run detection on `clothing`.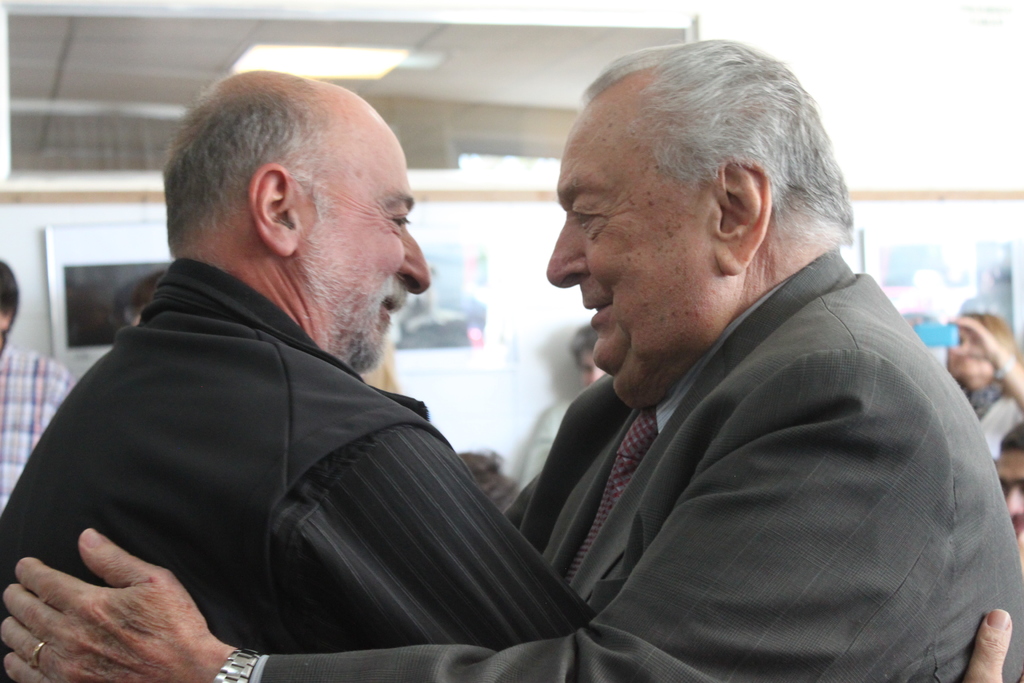
Result: locate(15, 233, 532, 657).
